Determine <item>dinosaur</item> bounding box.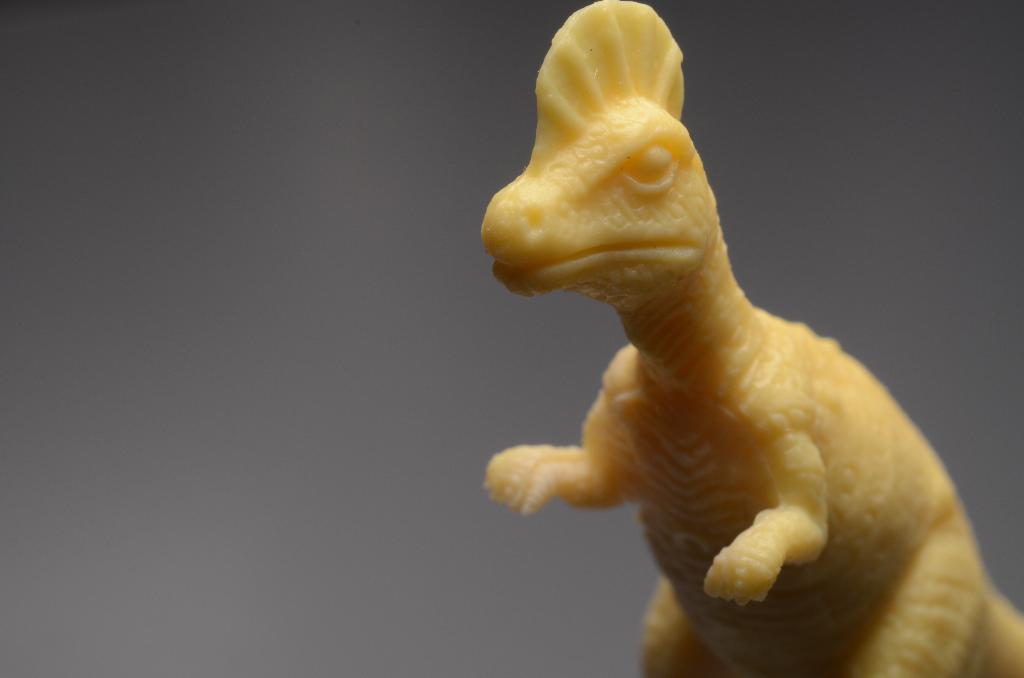
Determined: l=478, t=0, r=1023, b=677.
